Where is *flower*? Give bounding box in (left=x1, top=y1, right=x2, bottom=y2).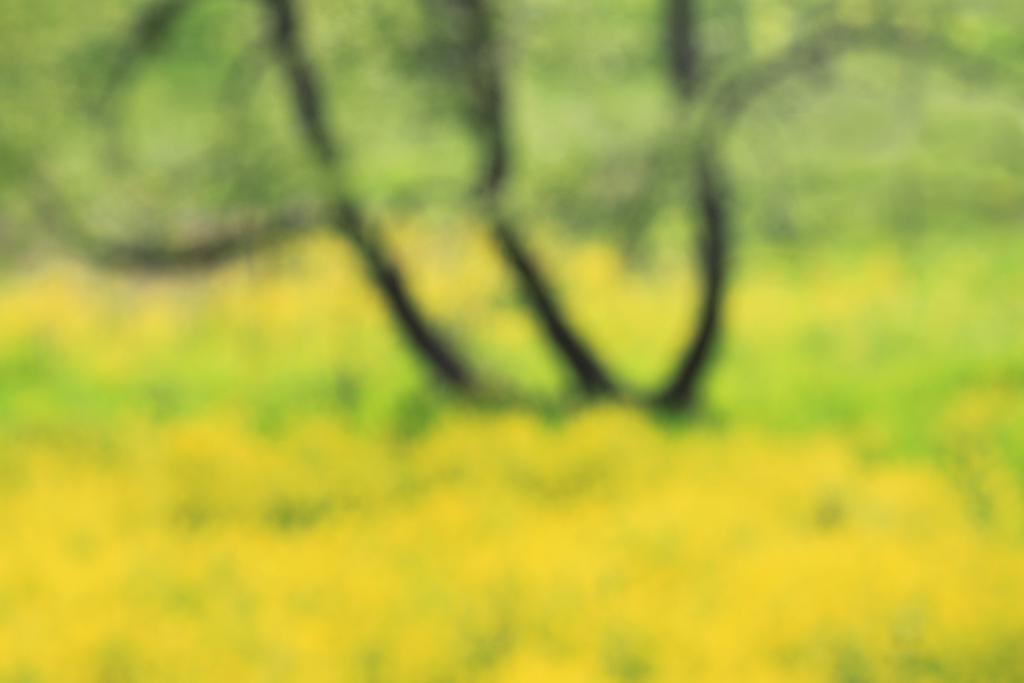
(left=516, top=486, right=657, bottom=596).
